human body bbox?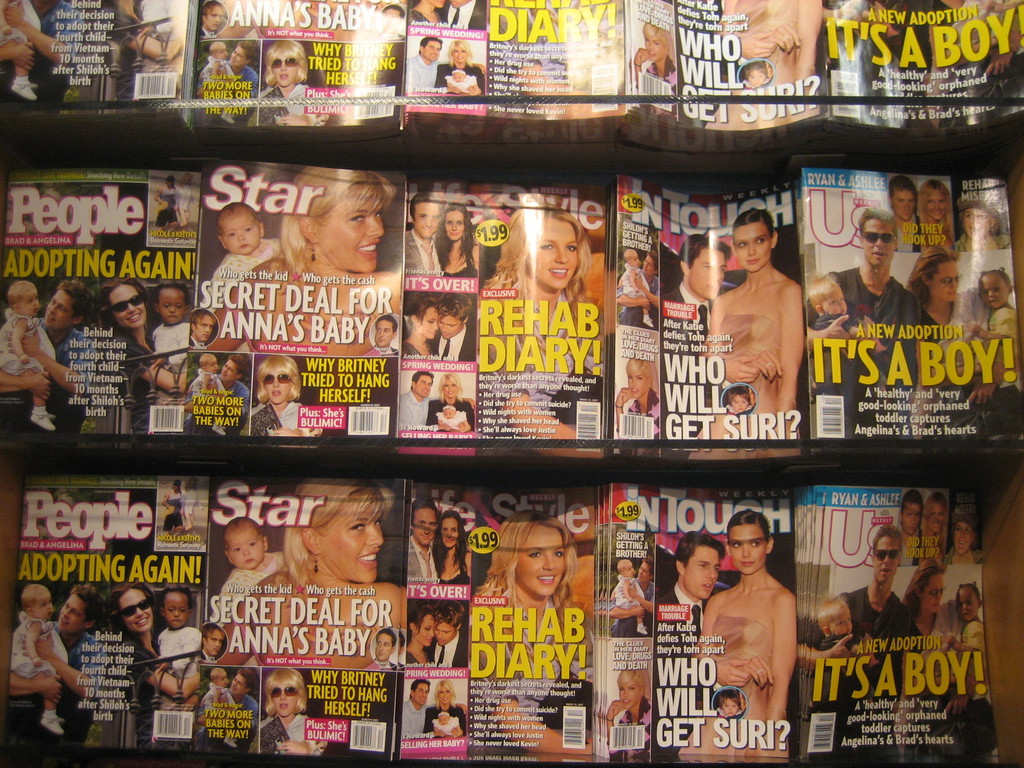
[left=436, top=198, right=477, bottom=284]
